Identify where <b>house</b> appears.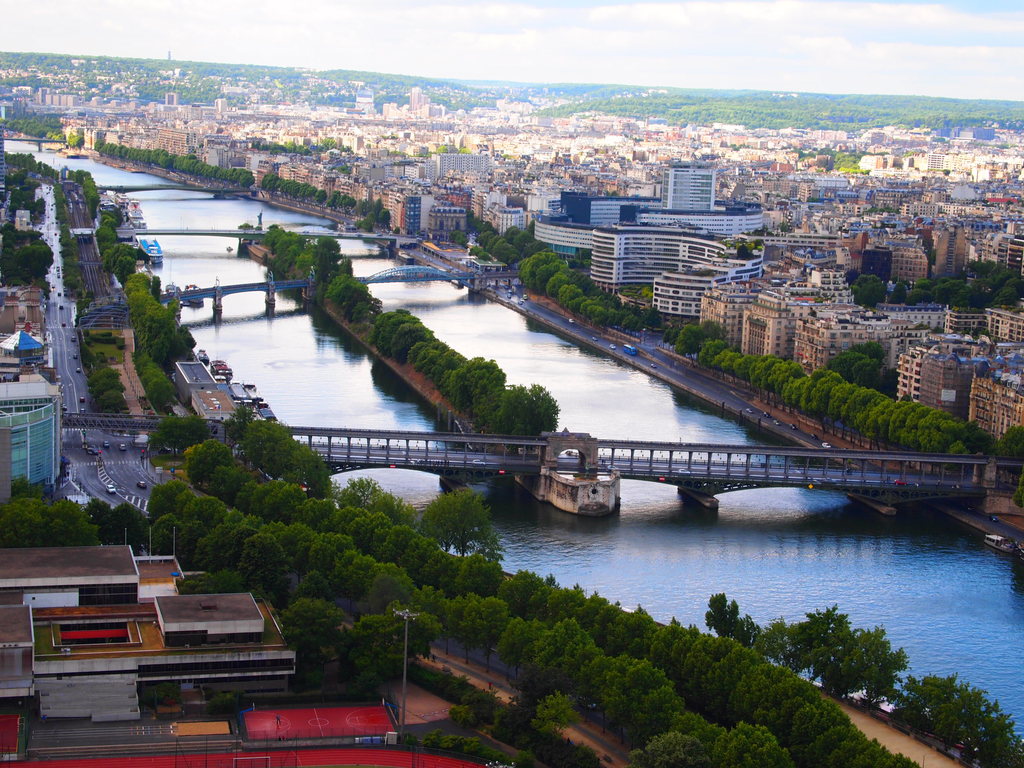
Appears at 997:225:1022:271.
